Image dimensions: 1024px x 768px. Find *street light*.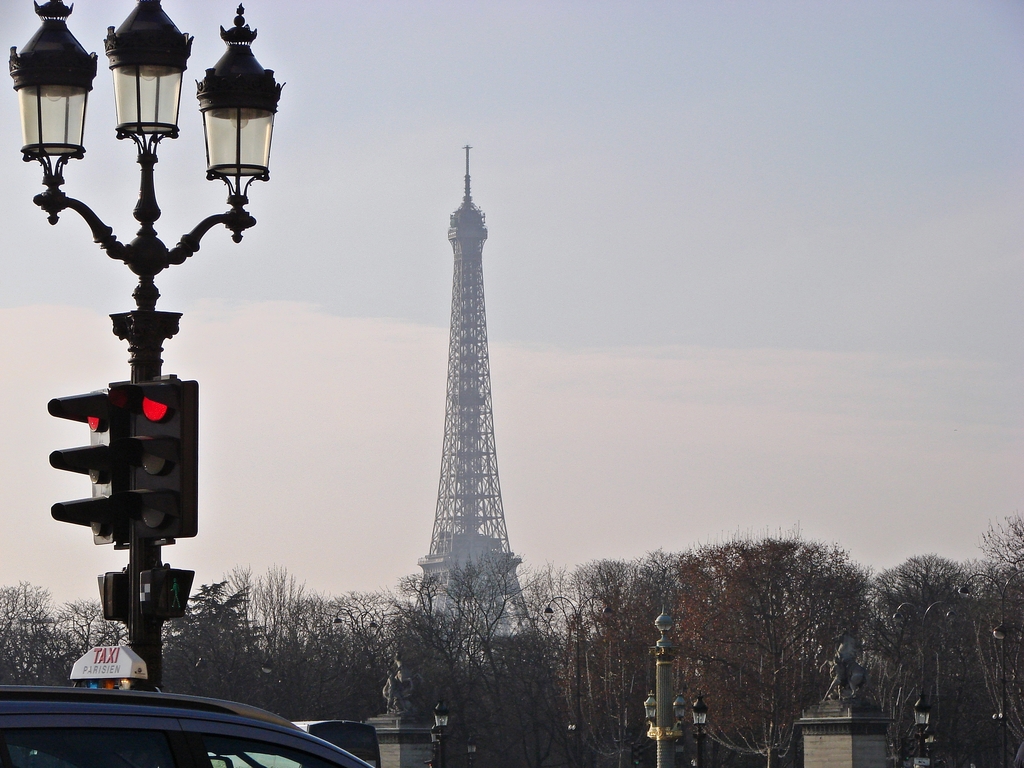
bbox=(910, 699, 935, 767).
